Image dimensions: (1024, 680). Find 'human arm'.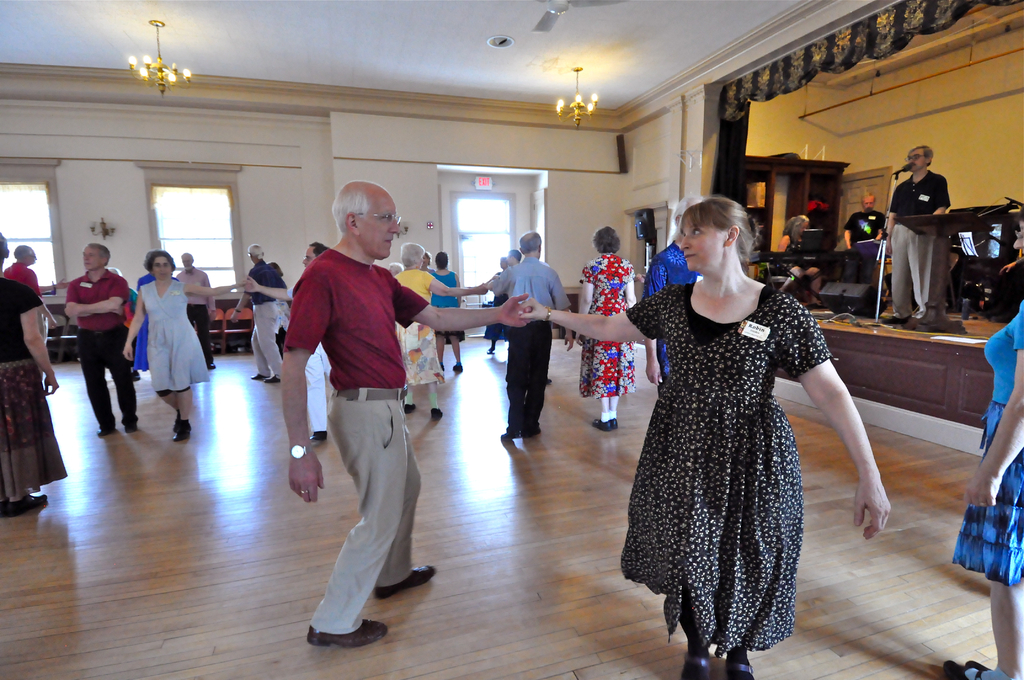
<bbox>869, 190, 903, 244</bbox>.
